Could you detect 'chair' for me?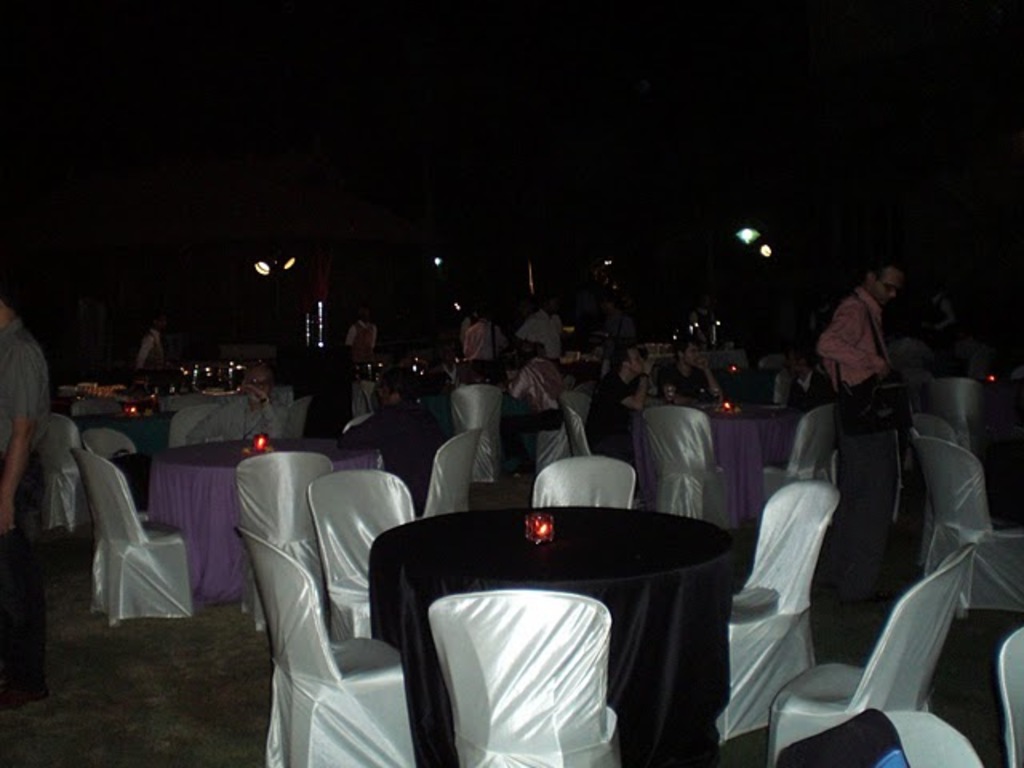
Detection result: 422/427/482/522.
